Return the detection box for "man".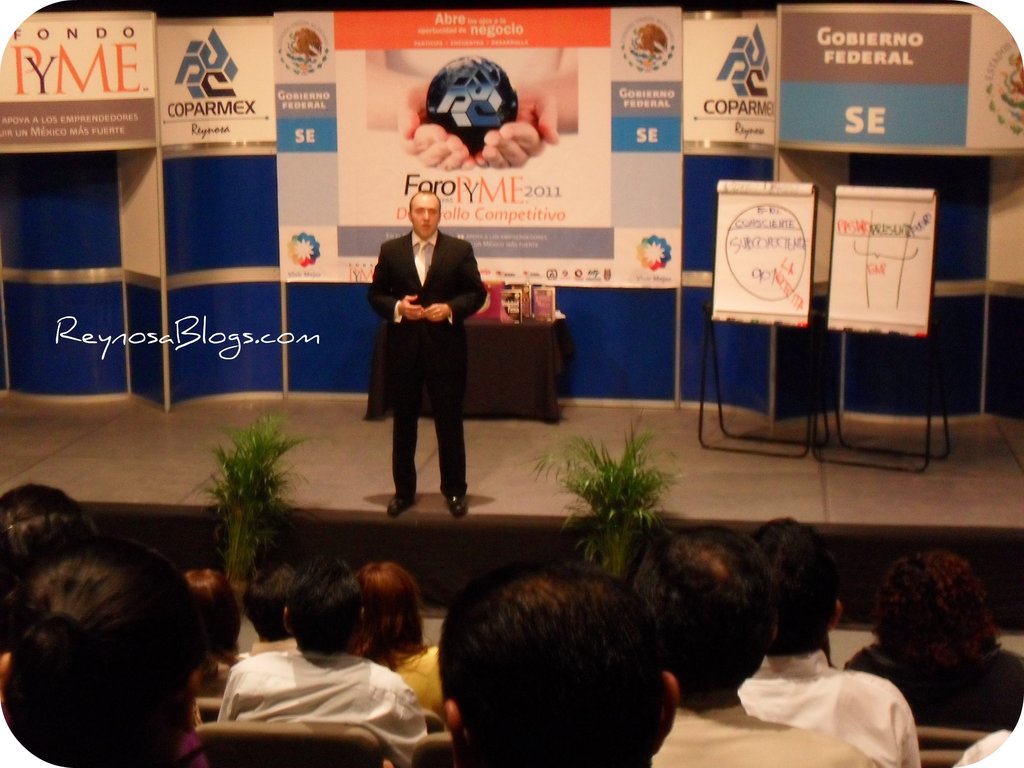
left=431, top=557, right=680, bottom=767.
